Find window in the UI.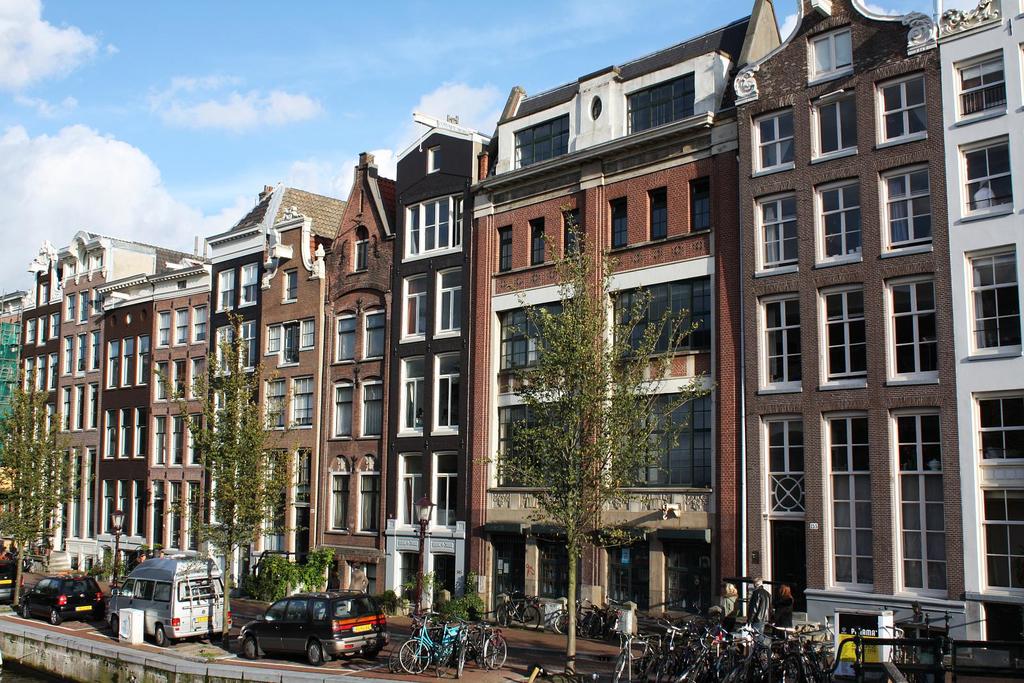
UI element at box=[821, 290, 865, 388].
